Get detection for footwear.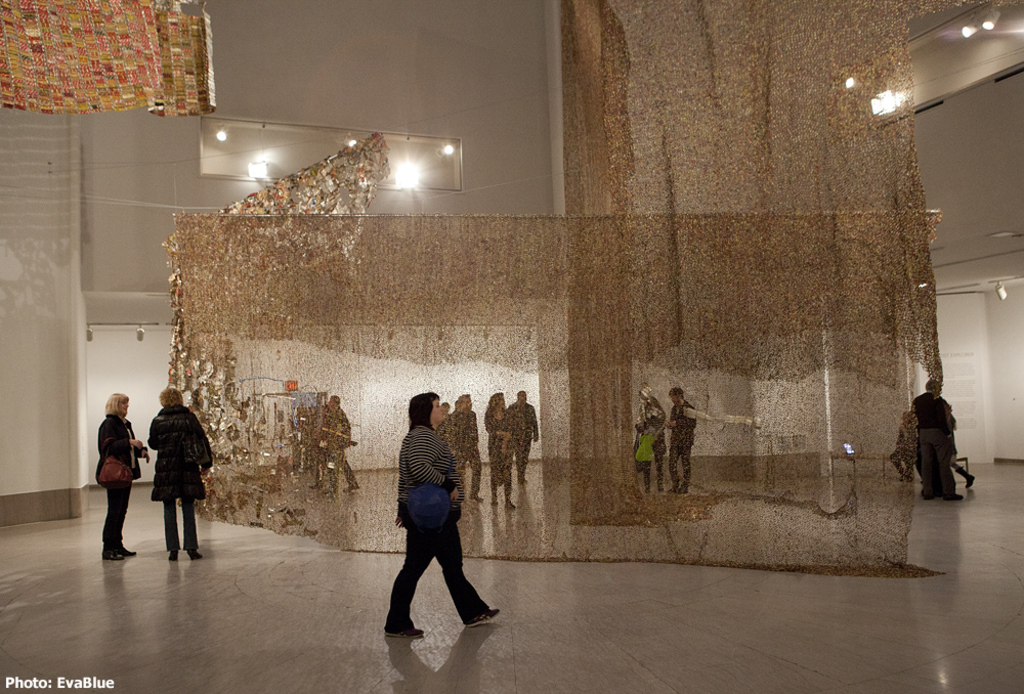
Detection: locate(463, 605, 499, 624).
